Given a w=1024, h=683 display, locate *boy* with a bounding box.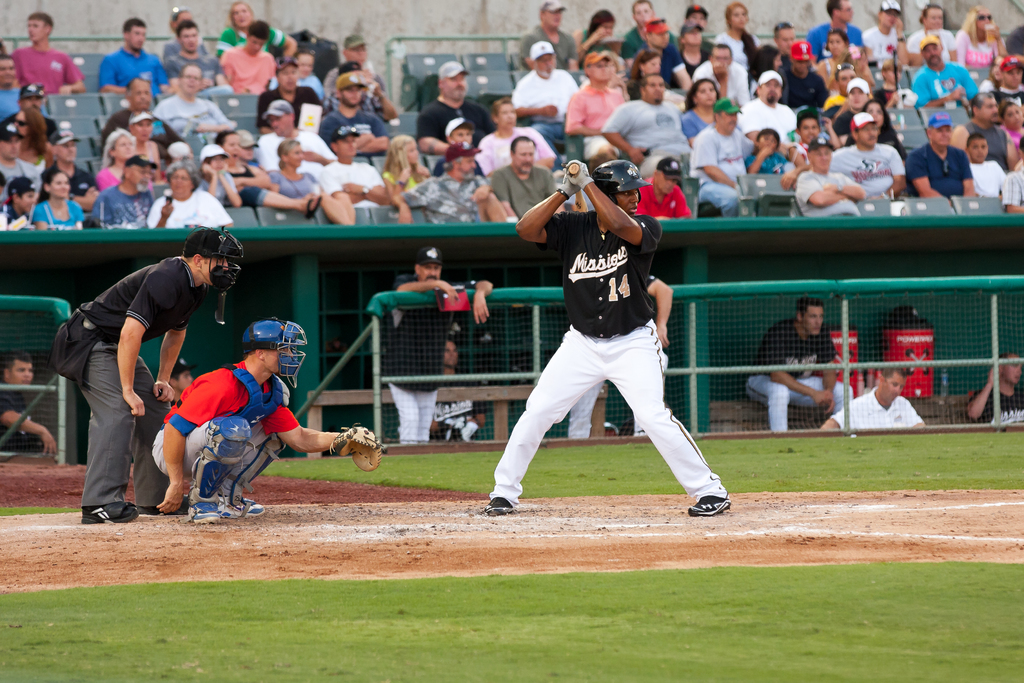
Located: [959, 126, 1007, 199].
